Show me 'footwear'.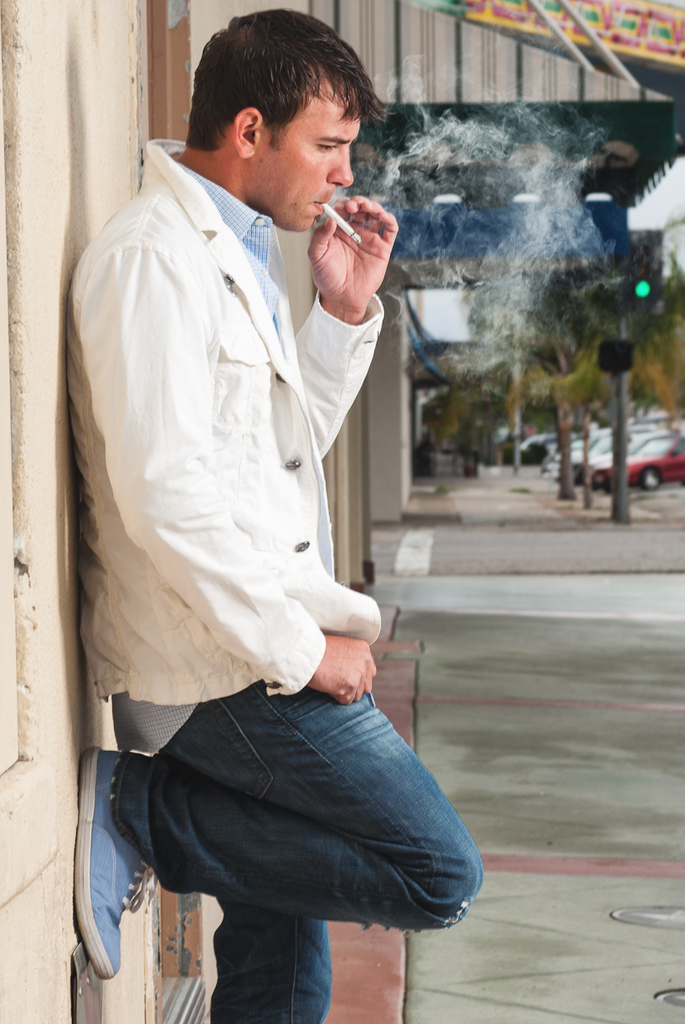
'footwear' is here: x1=75, y1=742, x2=157, y2=979.
